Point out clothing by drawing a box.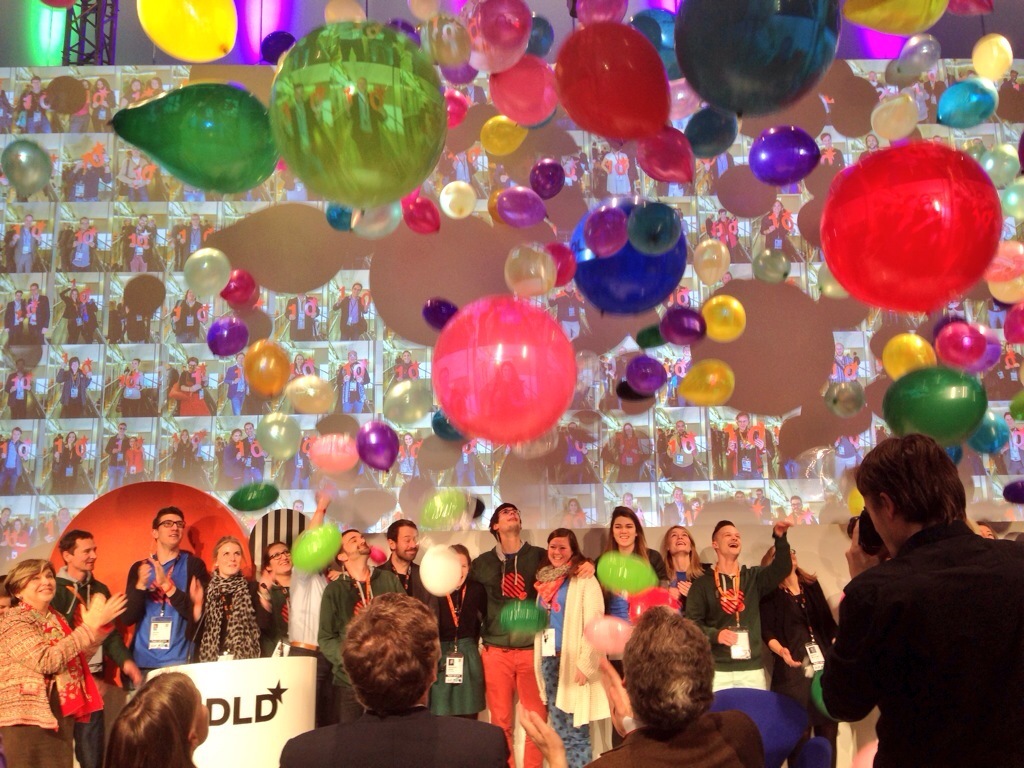
[left=756, top=551, right=846, bottom=663].
